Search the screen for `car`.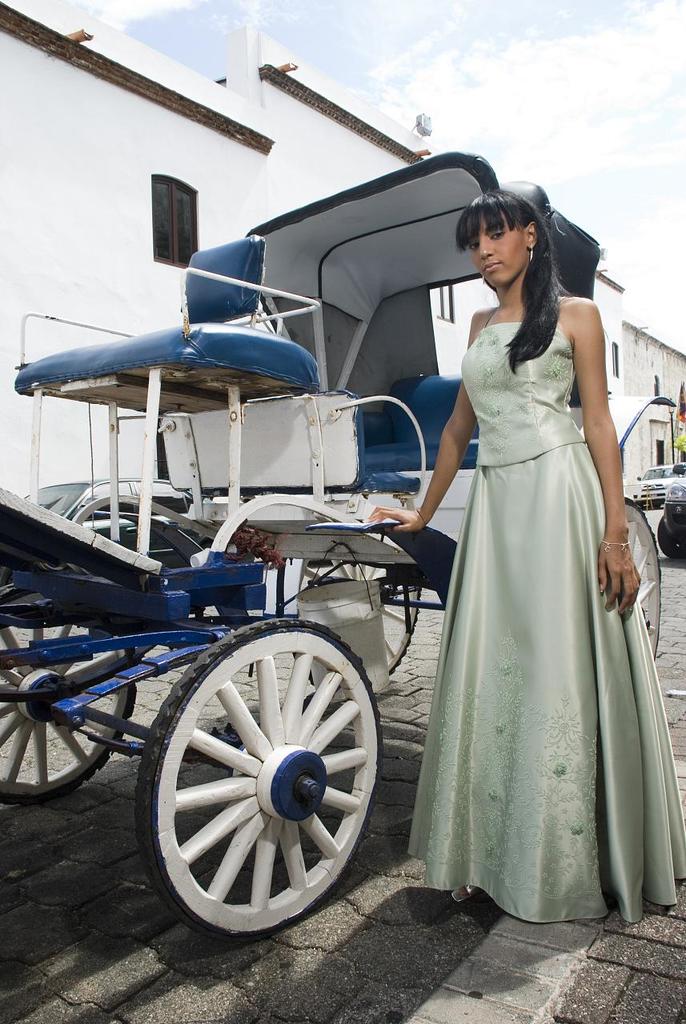
Found at detection(637, 466, 675, 505).
